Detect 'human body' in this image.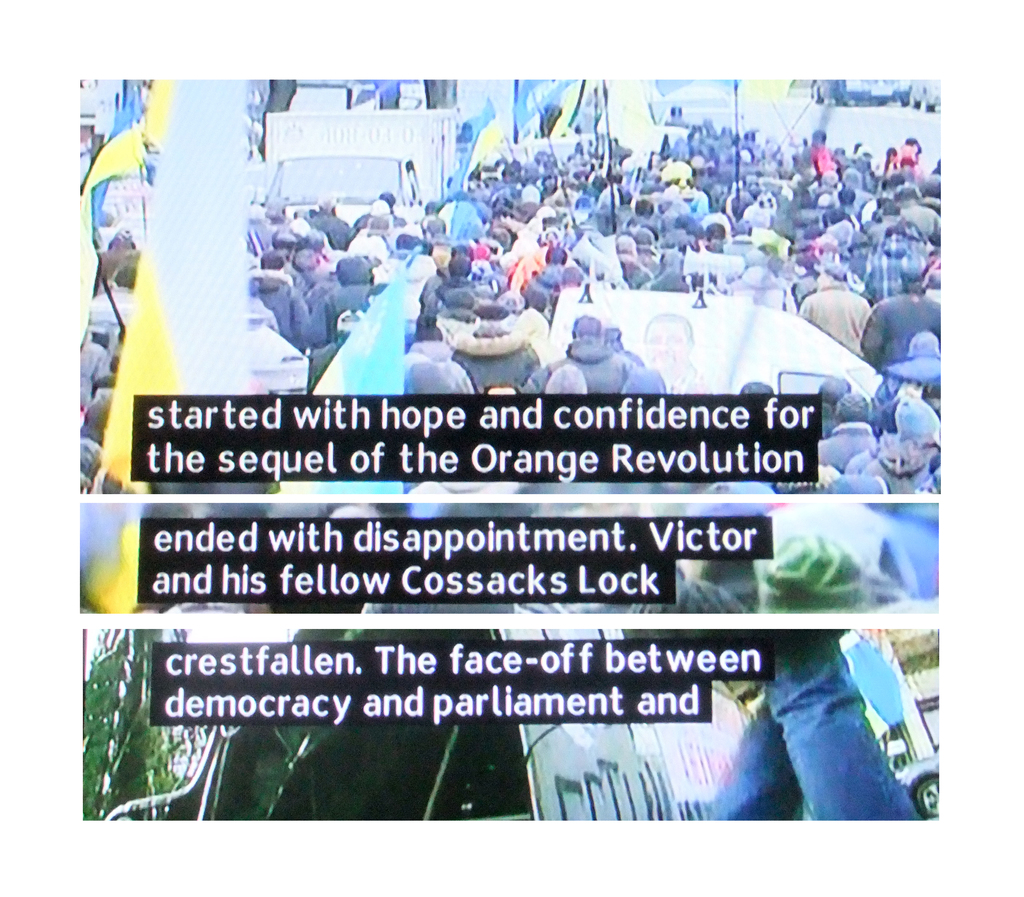
Detection: Rect(410, 319, 469, 421).
